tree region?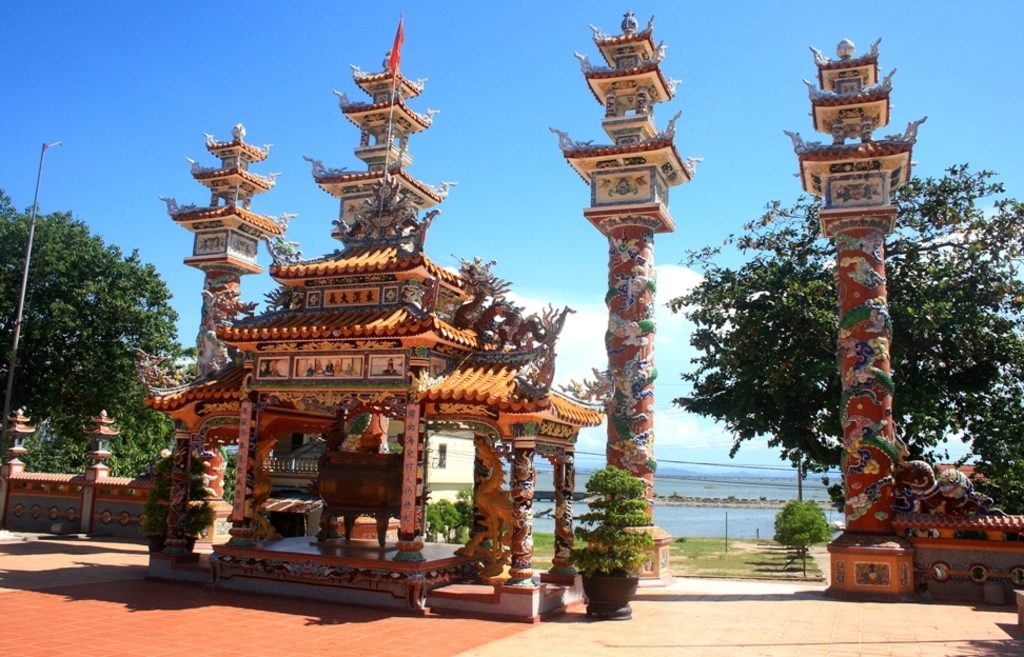
bbox=[12, 183, 178, 492]
